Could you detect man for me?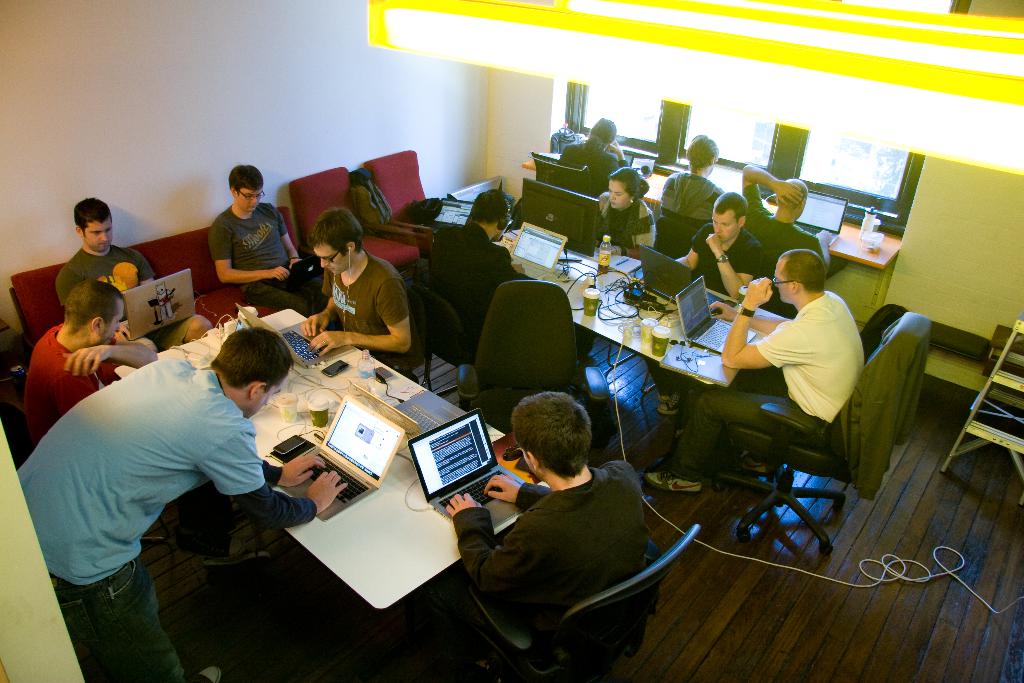
Detection result: x1=51 y1=197 x2=155 y2=309.
